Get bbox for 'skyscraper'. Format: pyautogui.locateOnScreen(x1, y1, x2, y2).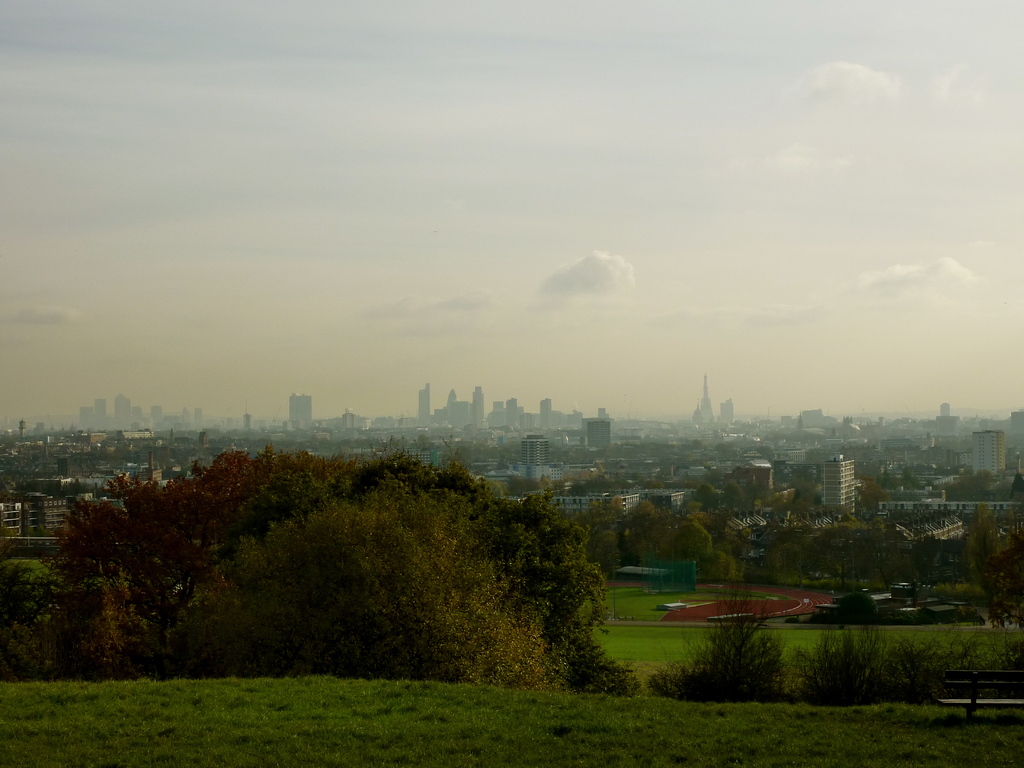
pyautogui.locateOnScreen(76, 396, 96, 431).
